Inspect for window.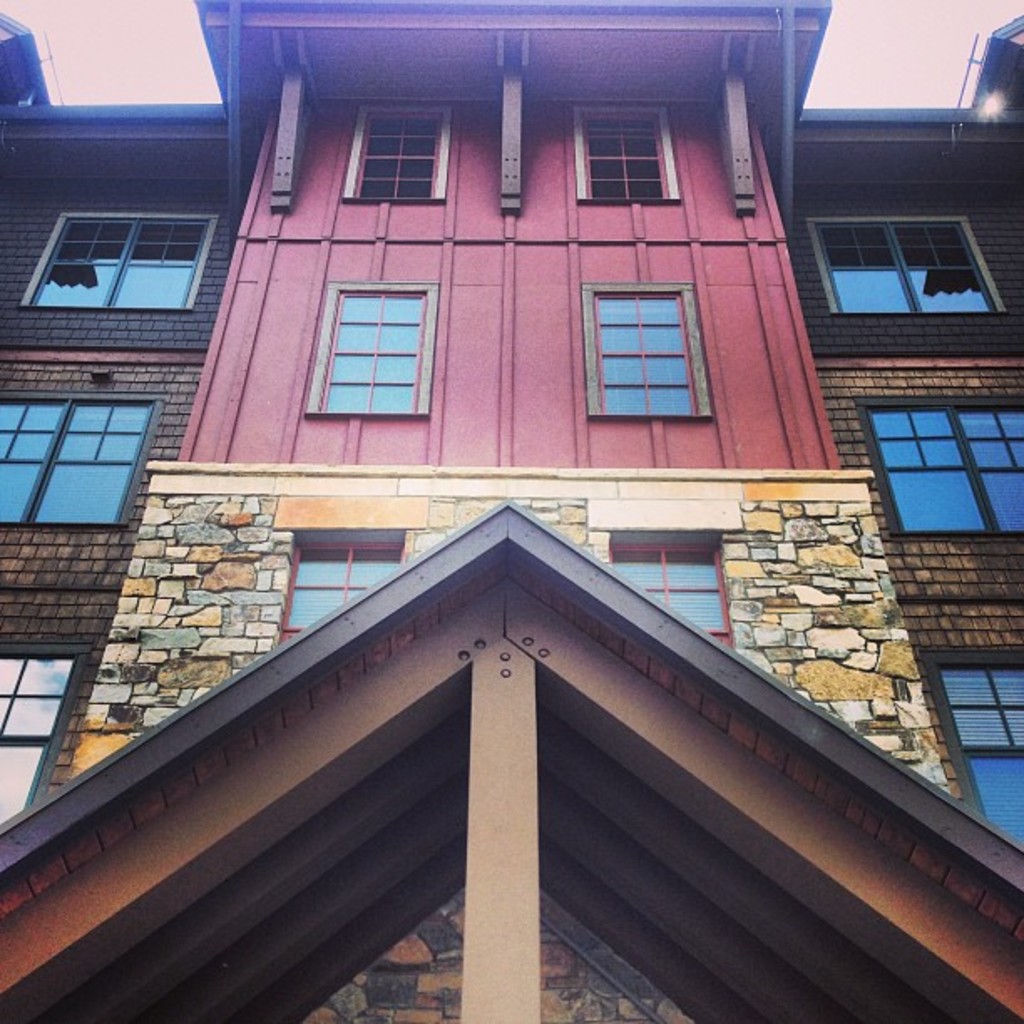
Inspection: l=273, t=525, r=410, b=651.
